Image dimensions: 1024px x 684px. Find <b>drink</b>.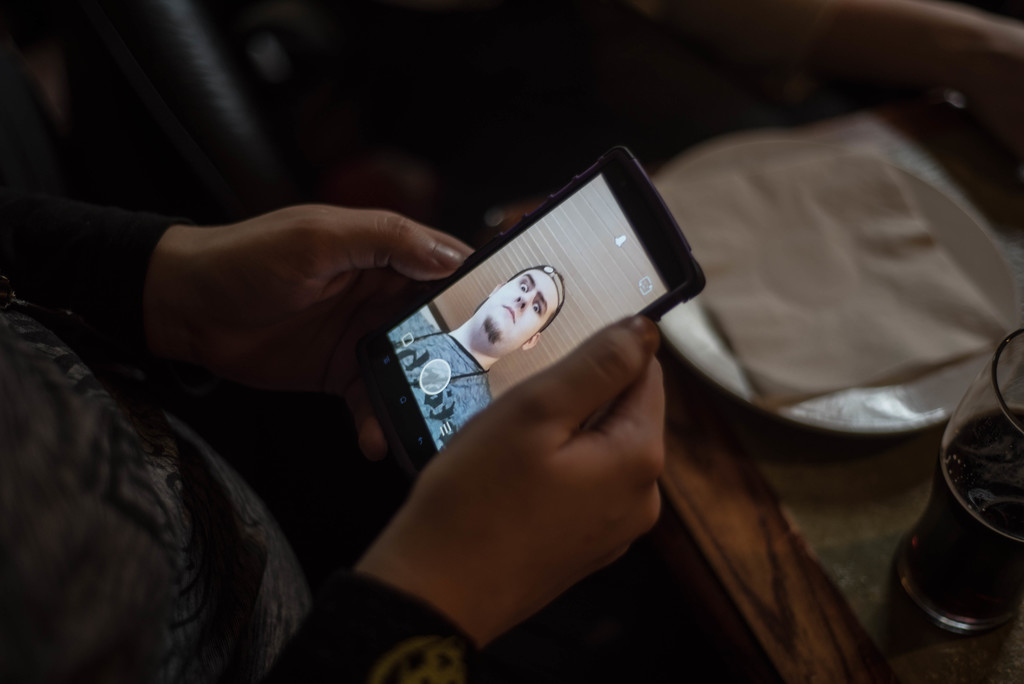
box(893, 374, 1018, 655).
